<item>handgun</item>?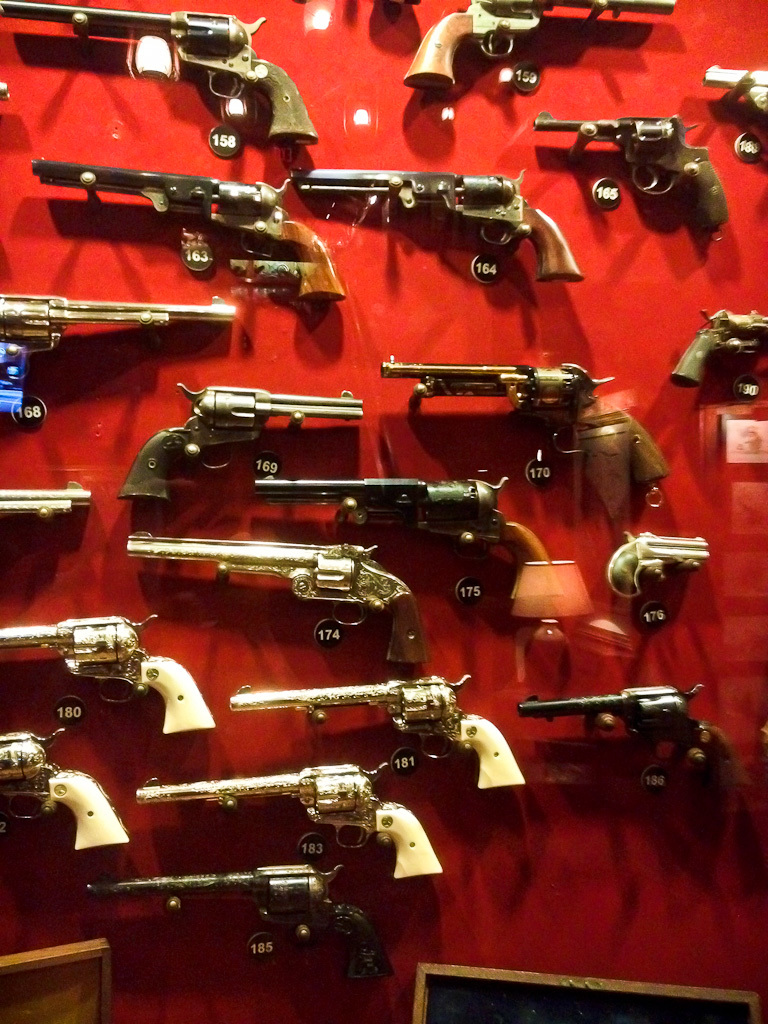
{"x1": 227, "y1": 675, "x2": 525, "y2": 792}
